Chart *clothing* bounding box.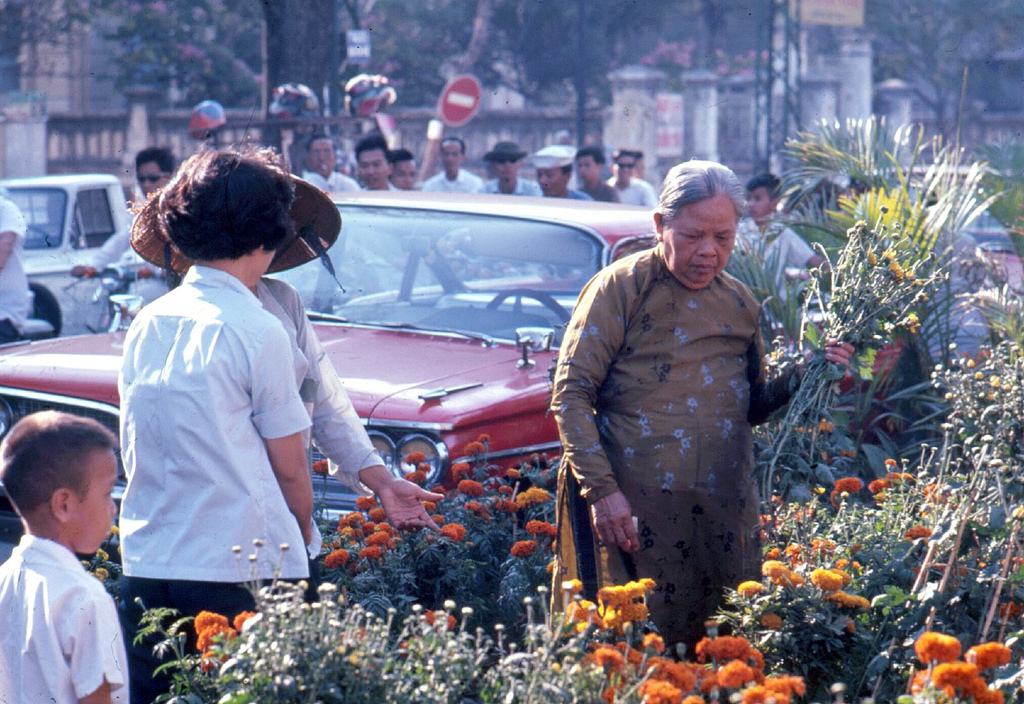
Charted: locate(554, 188, 593, 204).
